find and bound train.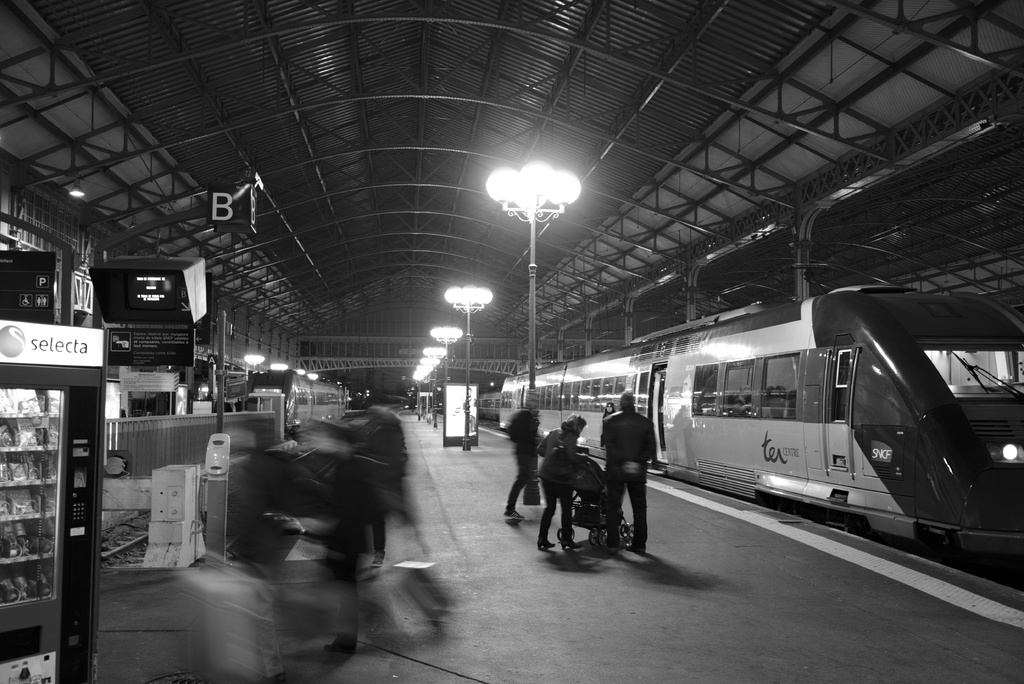
Bound: <region>498, 289, 1023, 590</region>.
